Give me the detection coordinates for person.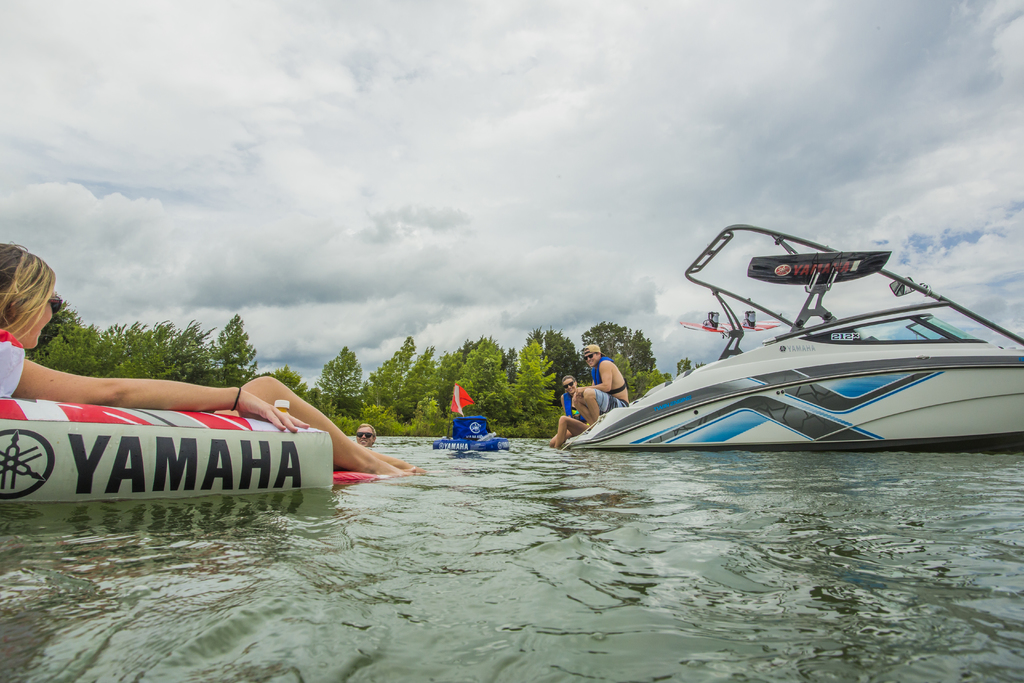
546 375 620 448.
